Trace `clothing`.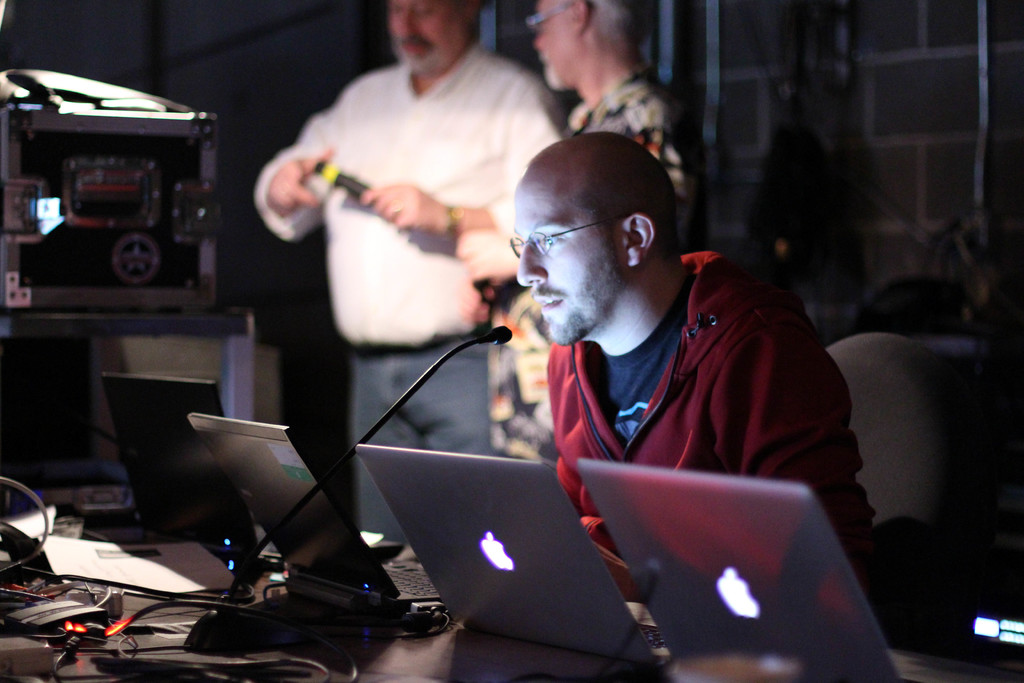
Traced to pyautogui.locateOnScreen(486, 67, 696, 480).
